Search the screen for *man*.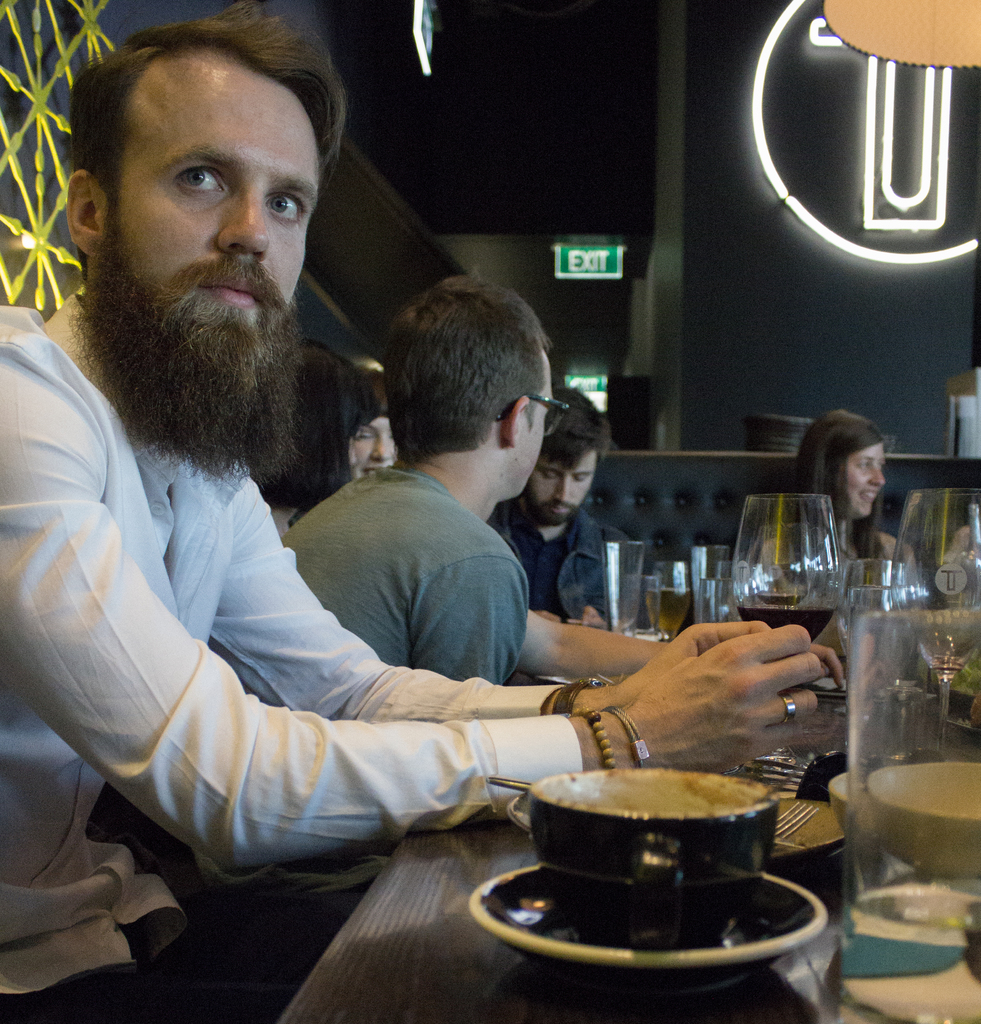
Found at 482 382 628 636.
